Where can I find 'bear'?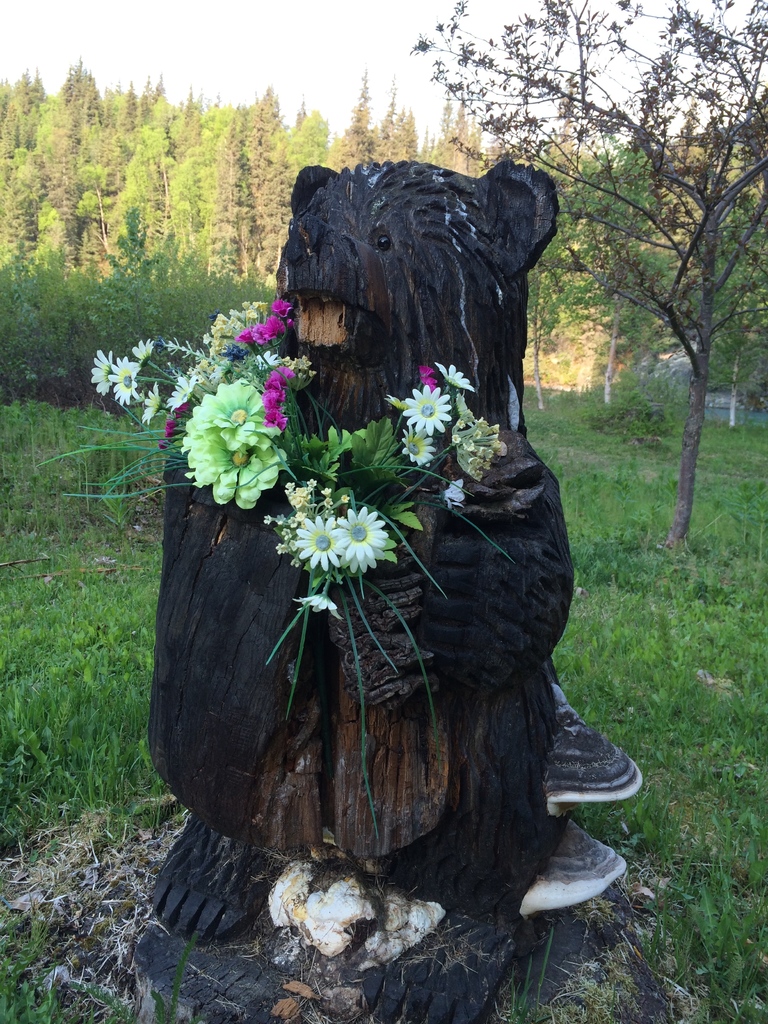
You can find it at [left=145, top=154, right=646, bottom=947].
